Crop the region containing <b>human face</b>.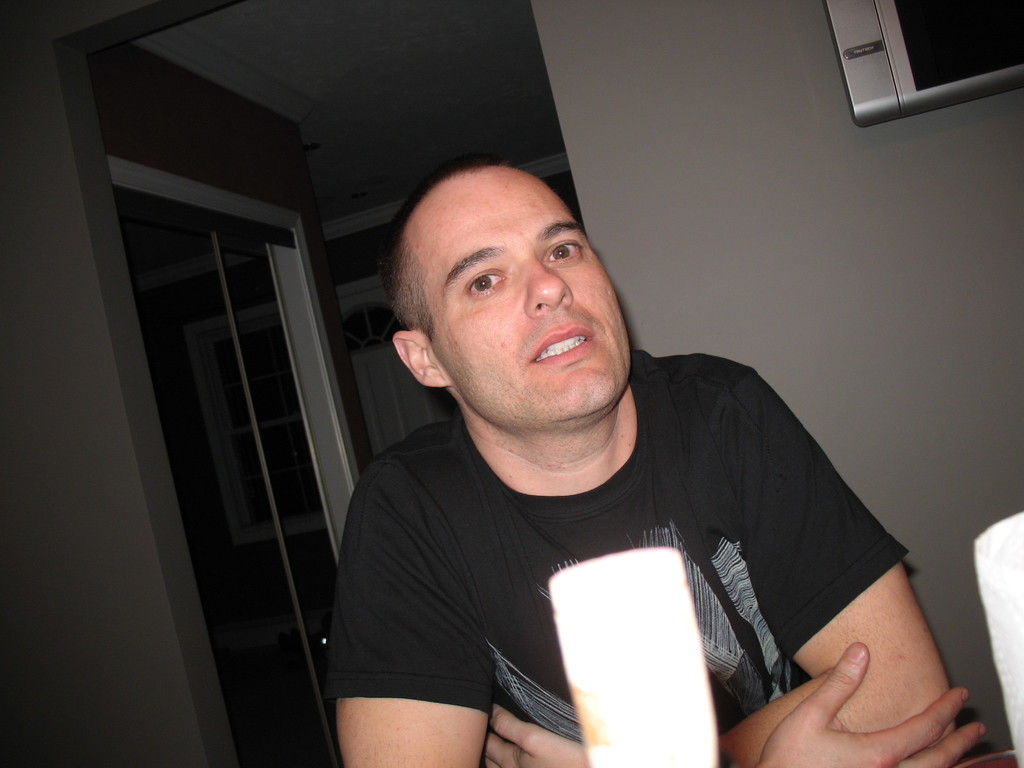
Crop region: pyautogui.locateOnScreen(432, 164, 630, 429).
